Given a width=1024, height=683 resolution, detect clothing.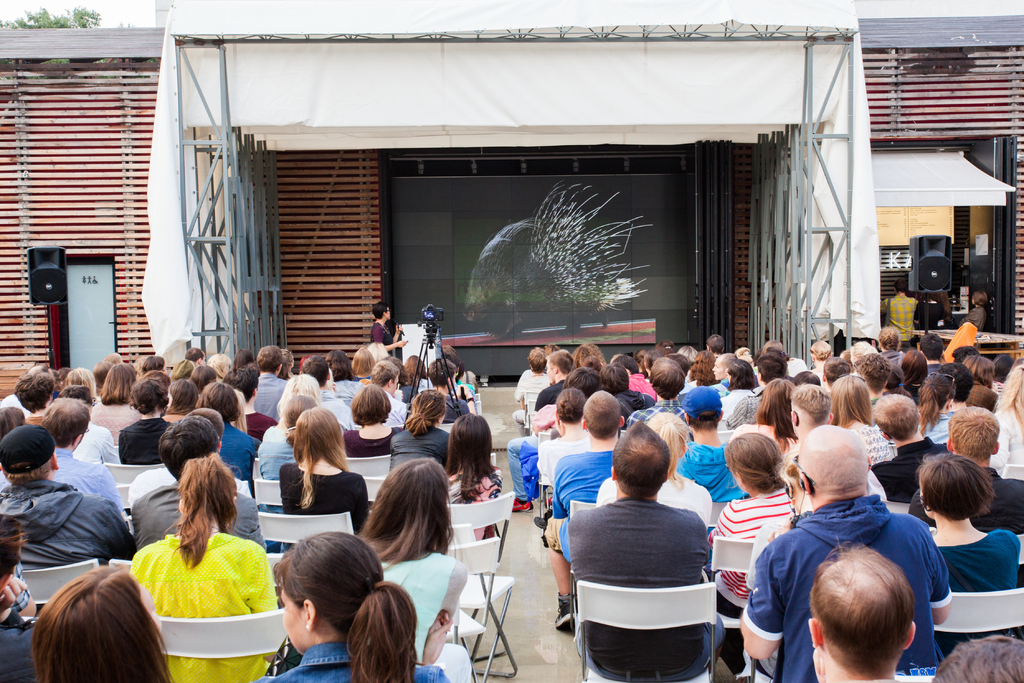
crop(73, 417, 125, 466).
